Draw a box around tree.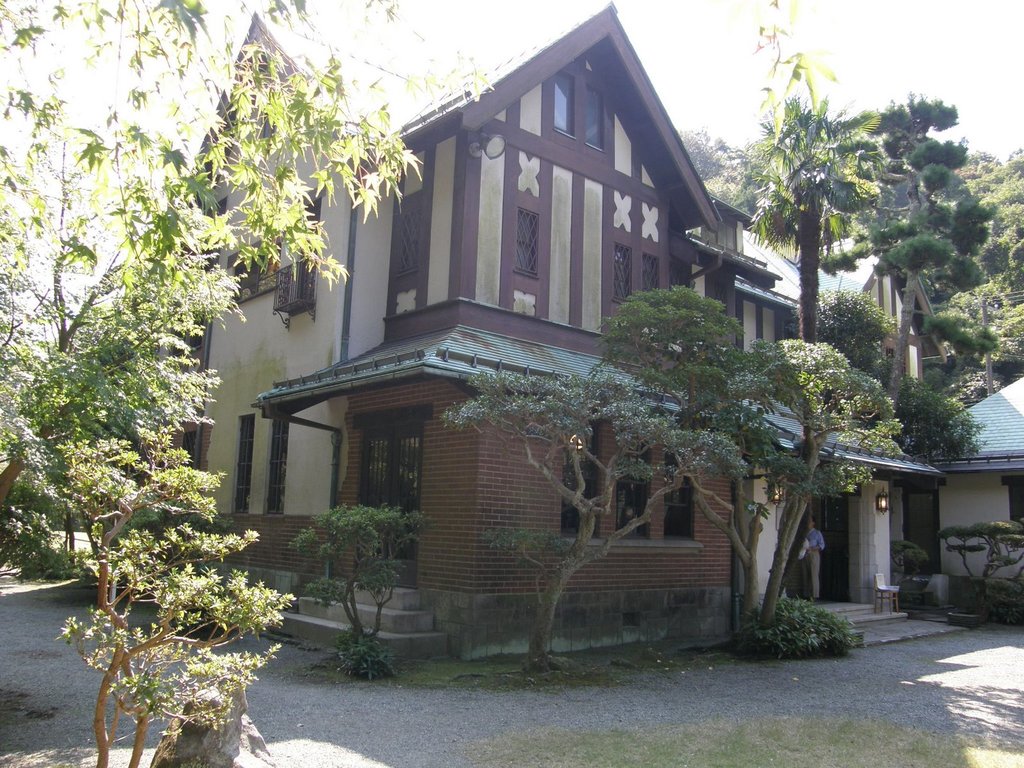
<bbox>294, 502, 441, 672</bbox>.
